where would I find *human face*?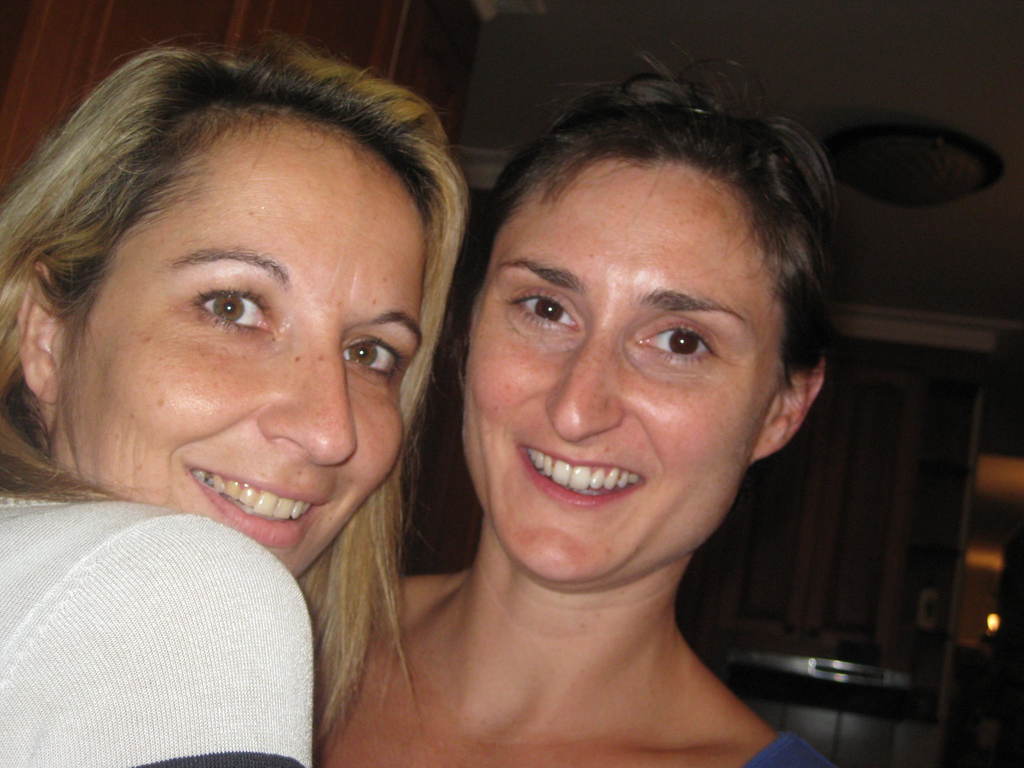
At 53,100,445,591.
